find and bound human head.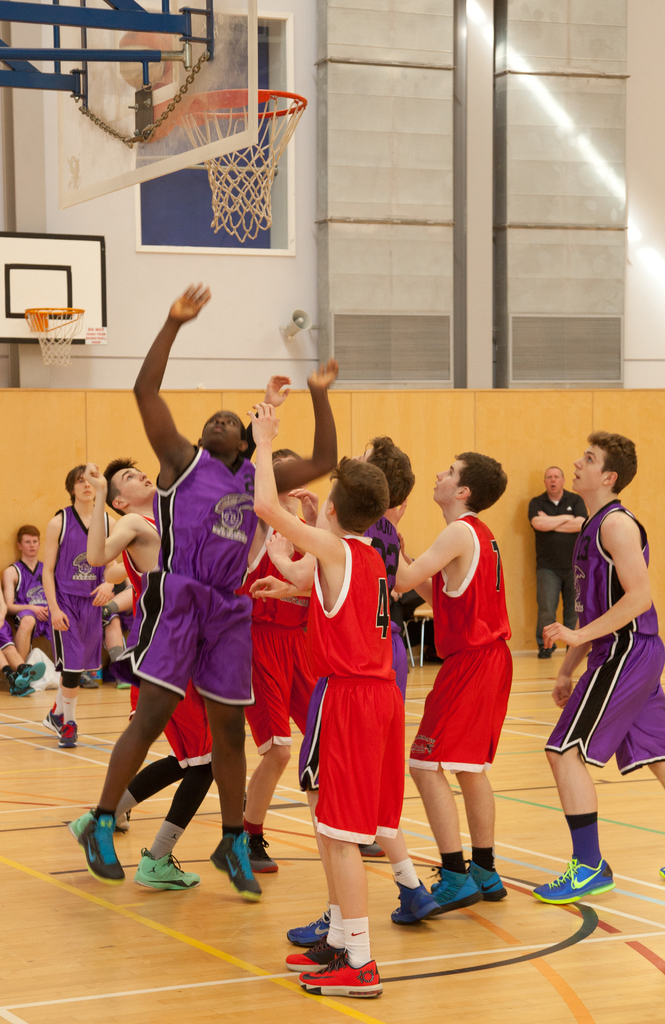
Bound: rect(431, 447, 508, 515).
